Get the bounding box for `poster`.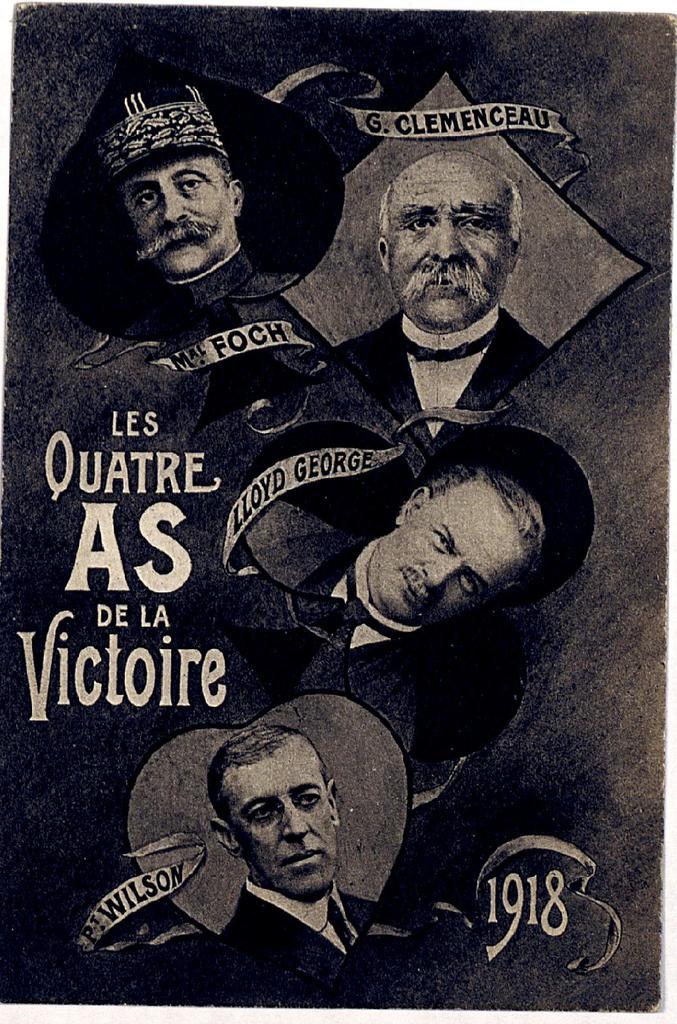
(0, 3, 676, 1023).
